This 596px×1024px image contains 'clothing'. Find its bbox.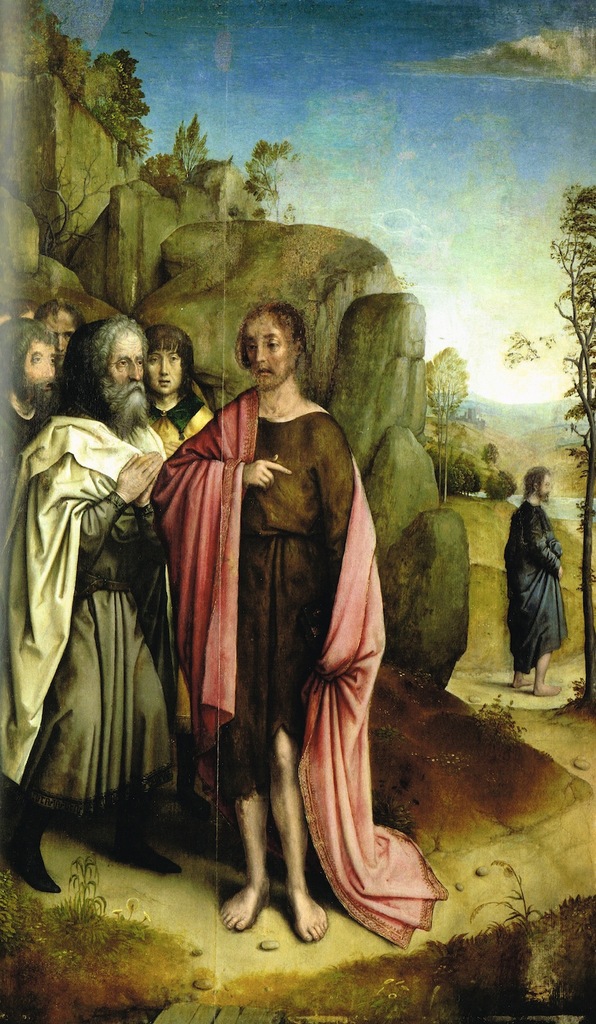
{"left": 0, "top": 395, "right": 56, "bottom": 536}.
